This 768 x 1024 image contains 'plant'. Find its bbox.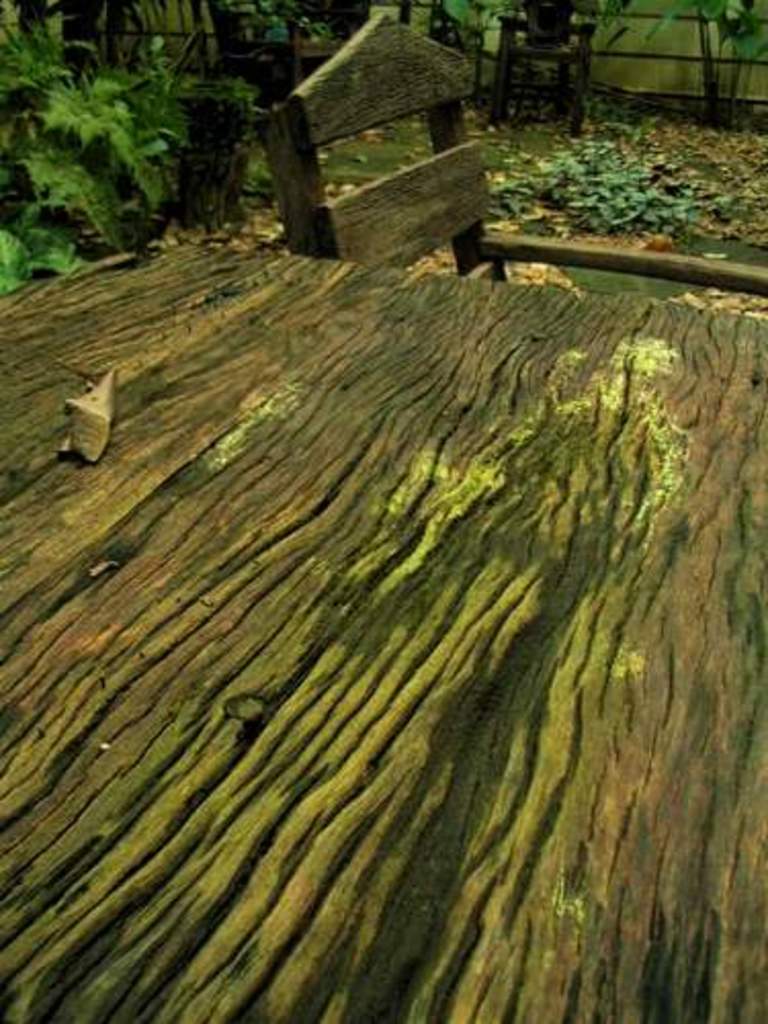
detection(444, 0, 526, 49).
